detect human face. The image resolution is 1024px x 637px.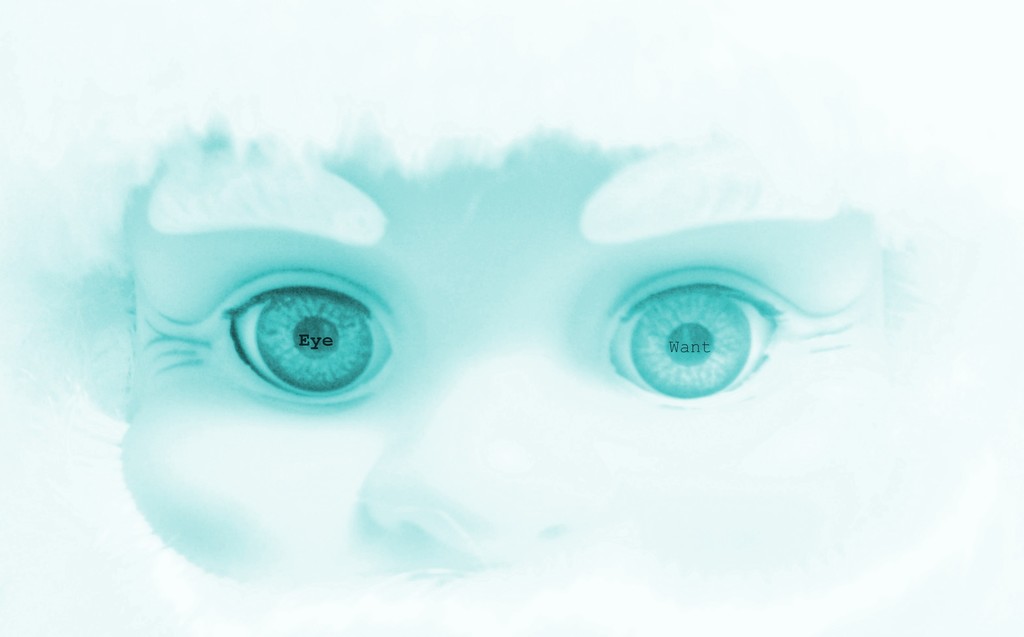
detection(119, 129, 890, 595).
